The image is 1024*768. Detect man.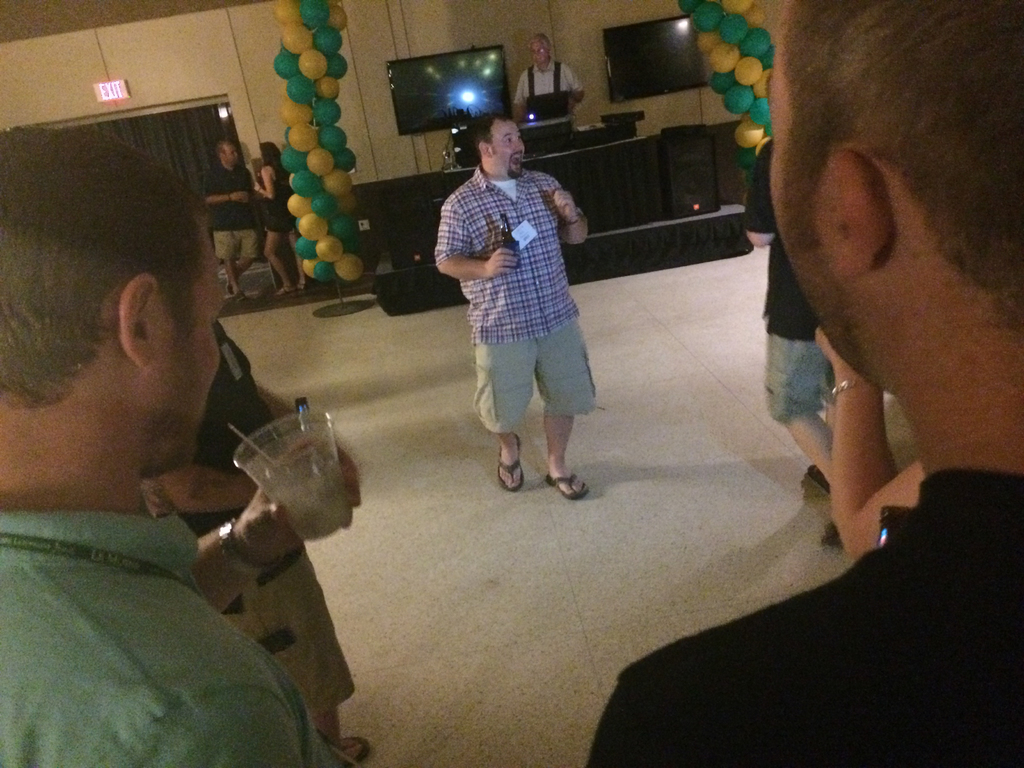
Detection: (154,295,363,761).
